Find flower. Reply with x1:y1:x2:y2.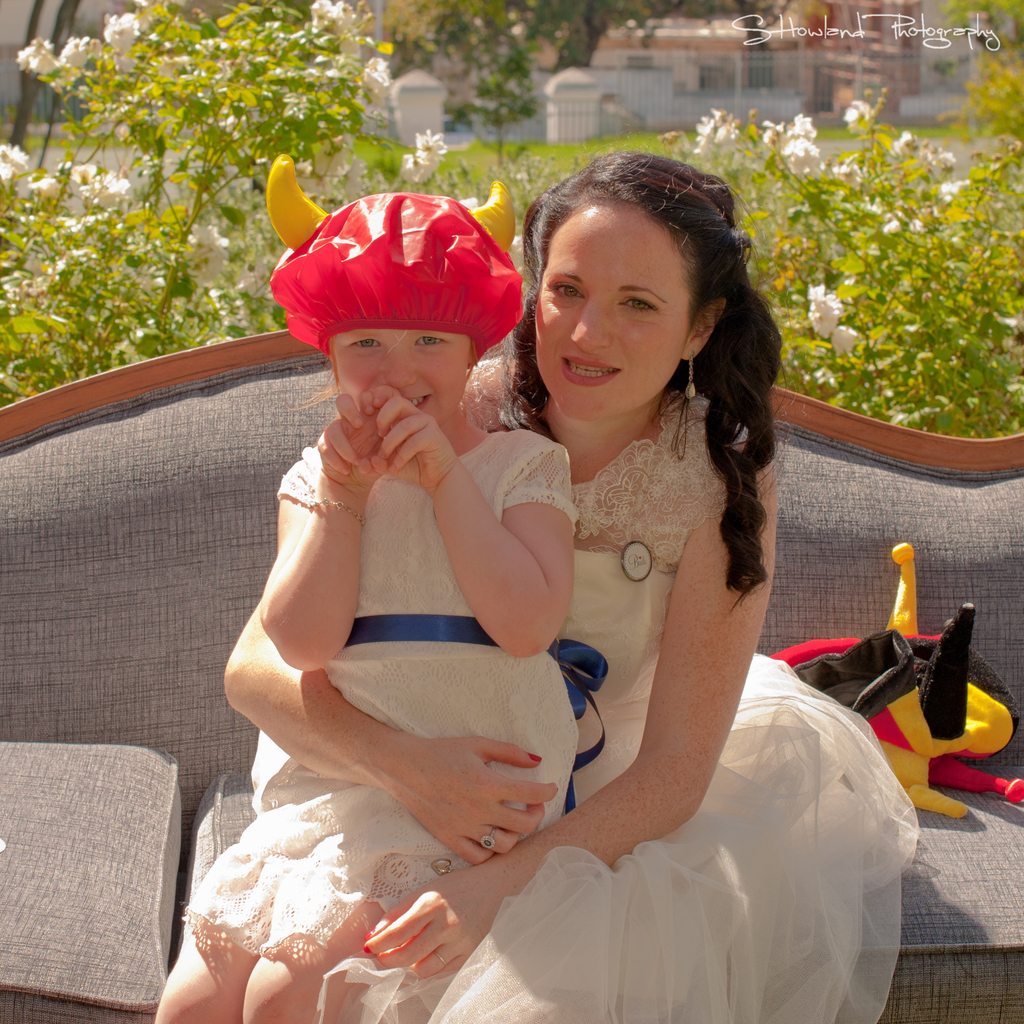
12:31:63:85.
